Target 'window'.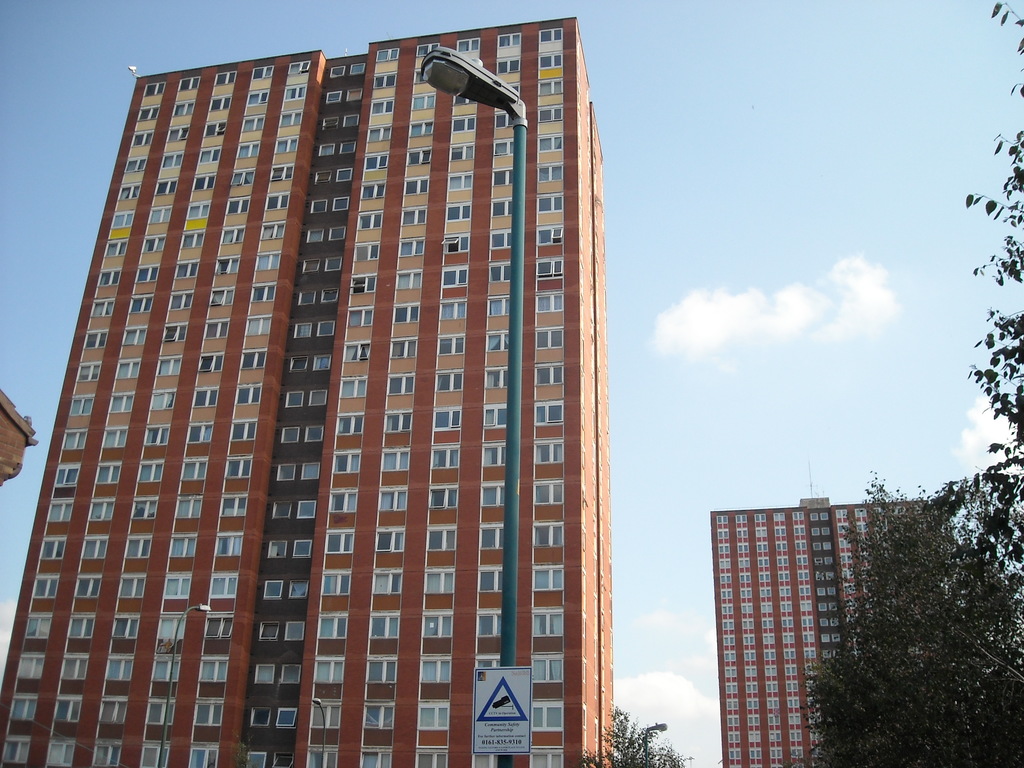
Target region: bbox(198, 657, 228, 682).
